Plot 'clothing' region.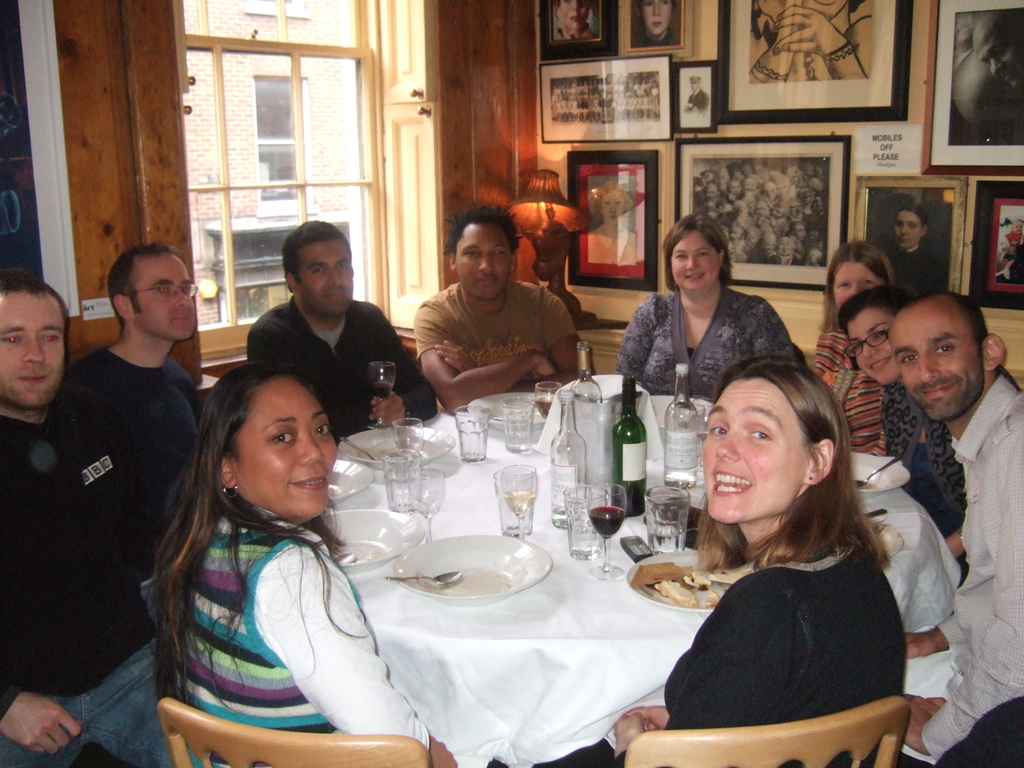
Plotted at 177, 477, 428, 767.
